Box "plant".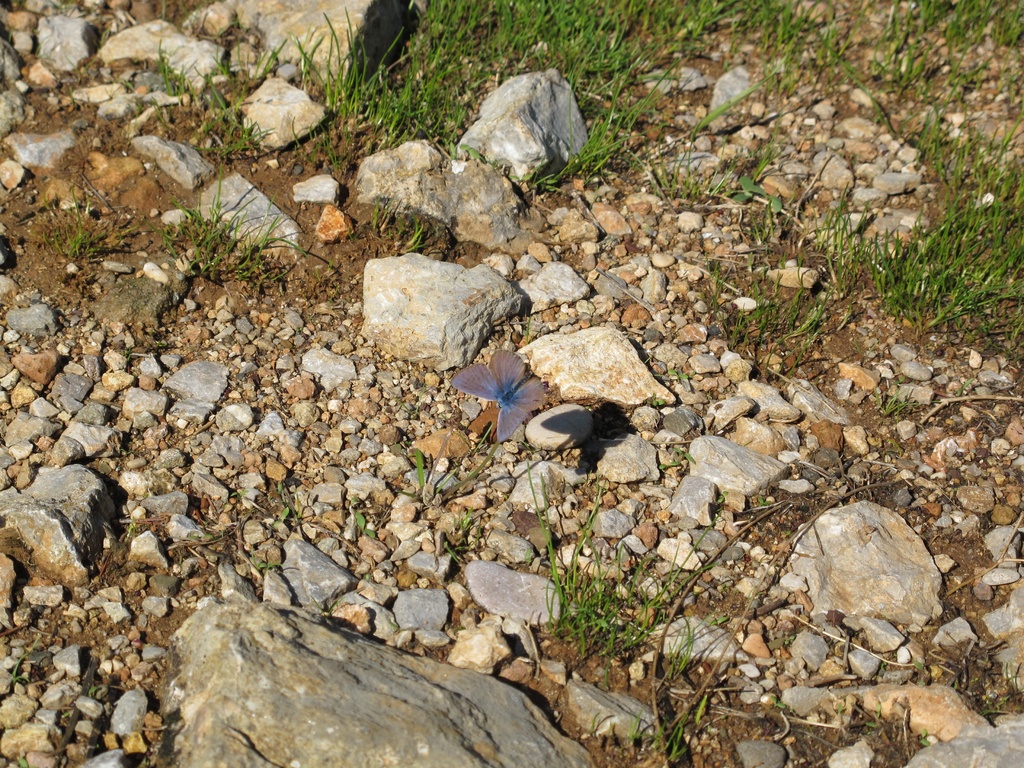
x1=230, y1=486, x2=250, y2=502.
